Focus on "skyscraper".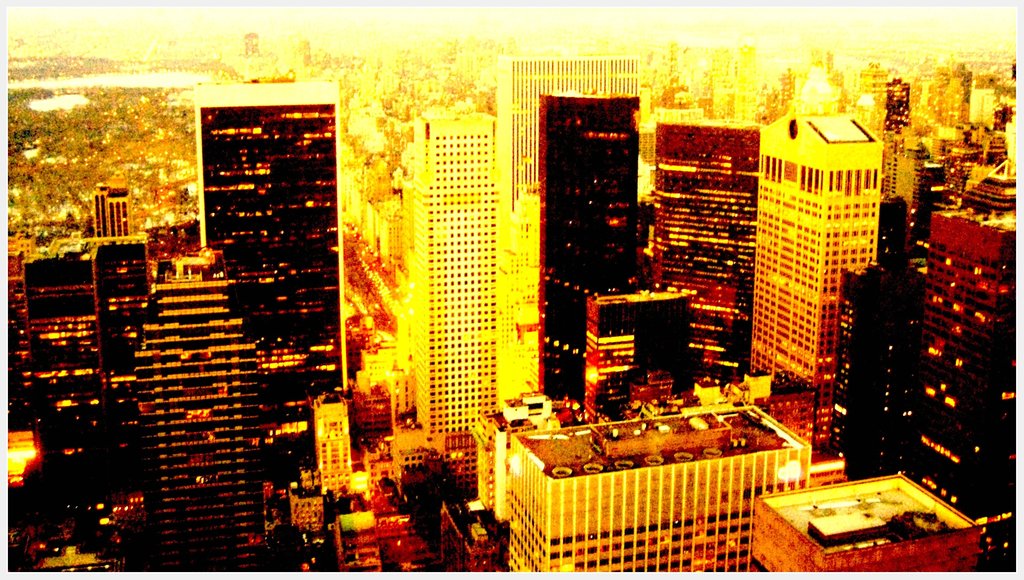
Focused at select_region(753, 115, 880, 460).
